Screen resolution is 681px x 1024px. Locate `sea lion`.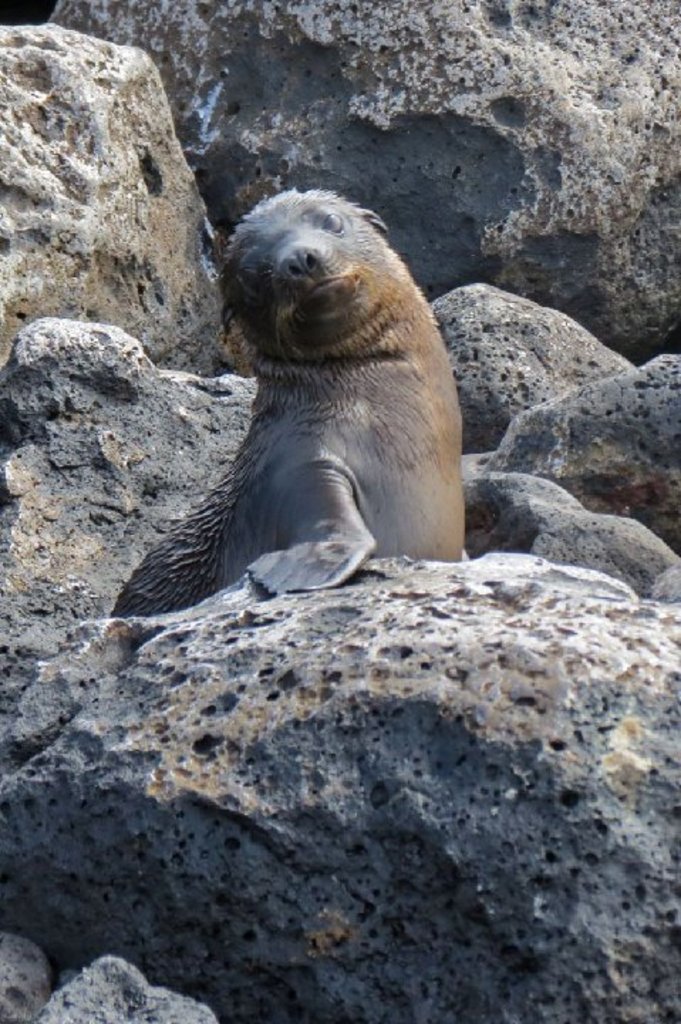
x1=107, y1=195, x2=459, y2=619.
